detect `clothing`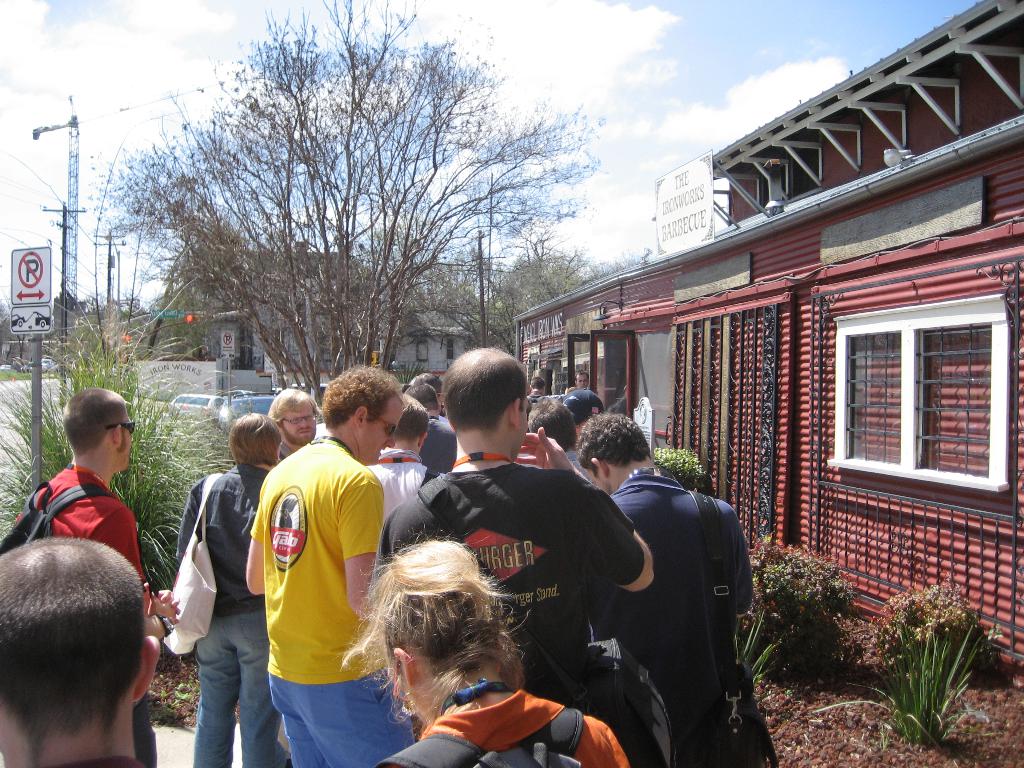
{"x1": 247, "y1": 407, "x2": 374, "y2": 739}
